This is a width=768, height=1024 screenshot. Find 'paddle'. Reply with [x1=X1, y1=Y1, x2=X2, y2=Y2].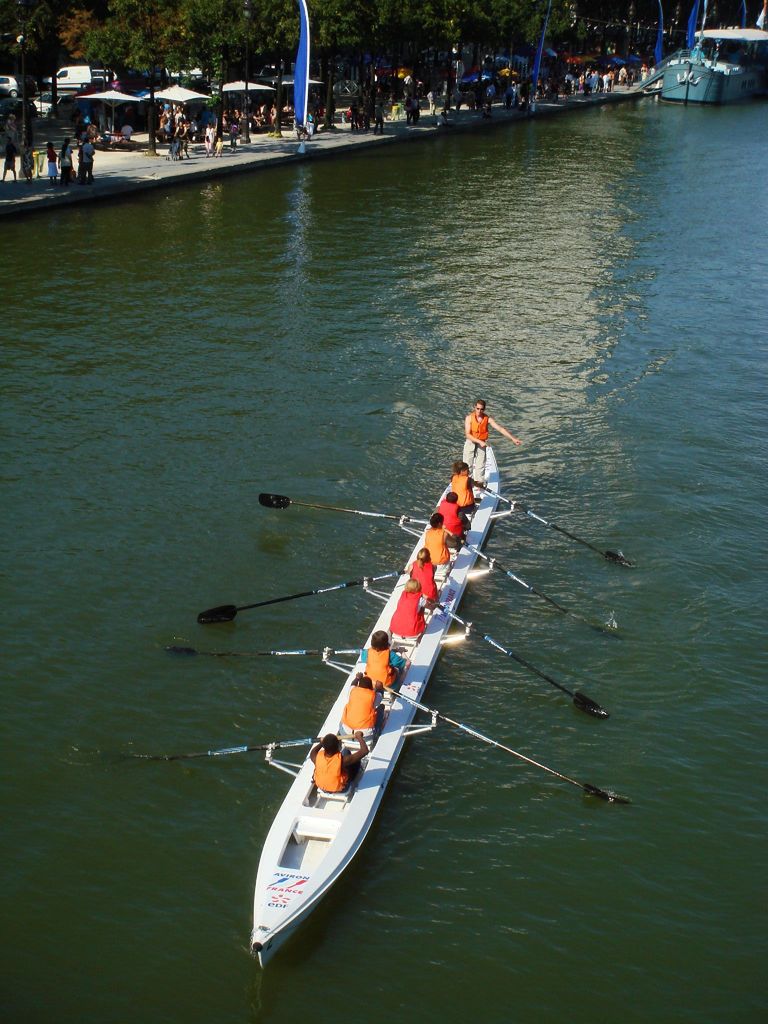
[x1=460, y1=536, x2=622, y2=641].
